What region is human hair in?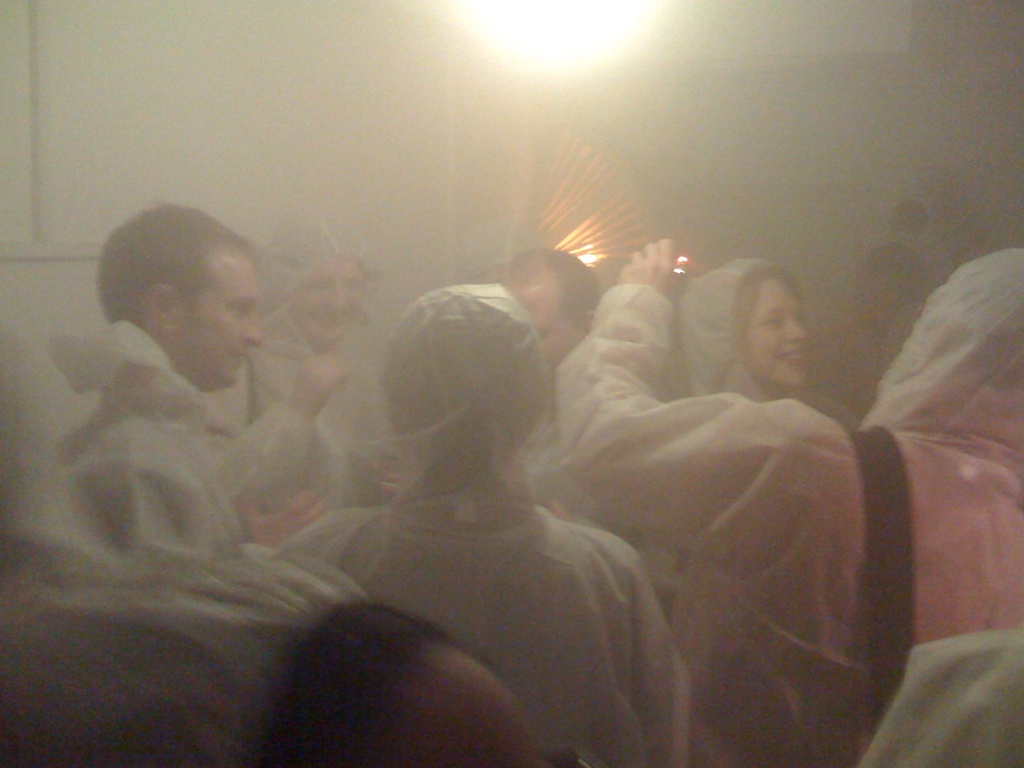
region(732, 262, 801, 340).
